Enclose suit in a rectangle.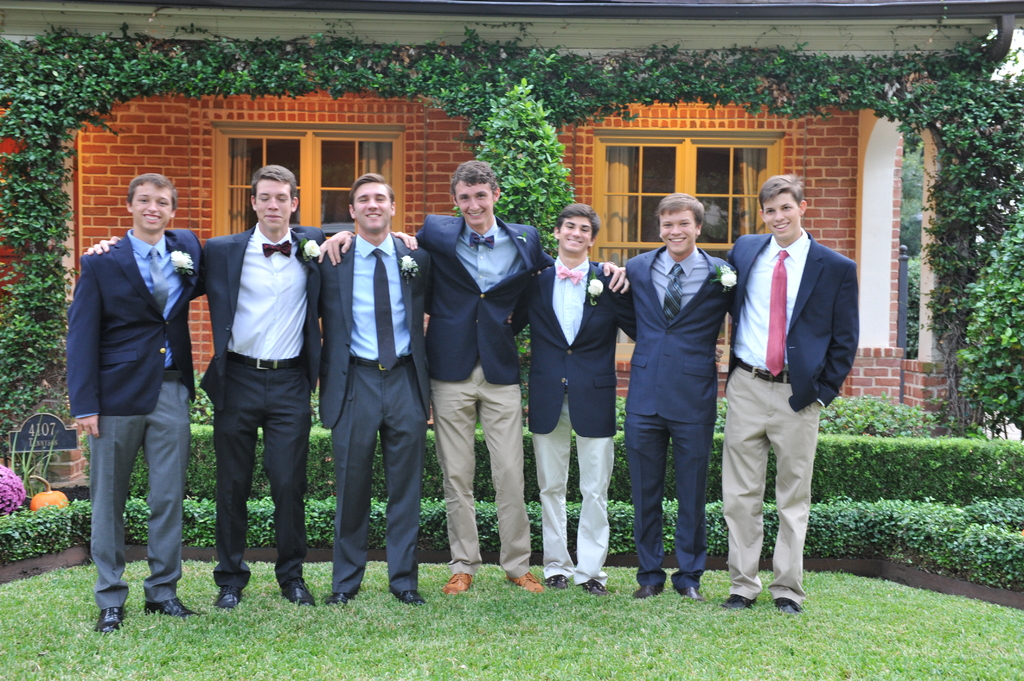
Rect(176, 223, 344, 586).
